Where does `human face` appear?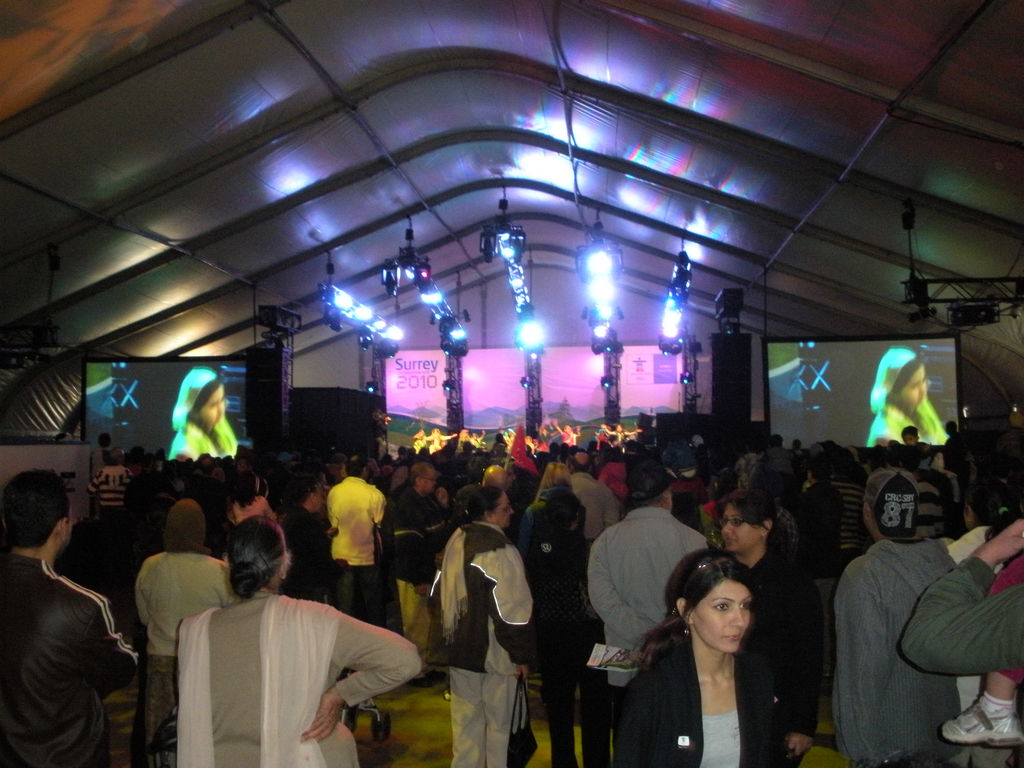
Appears at bbox=(694, 577, 751, 651).
